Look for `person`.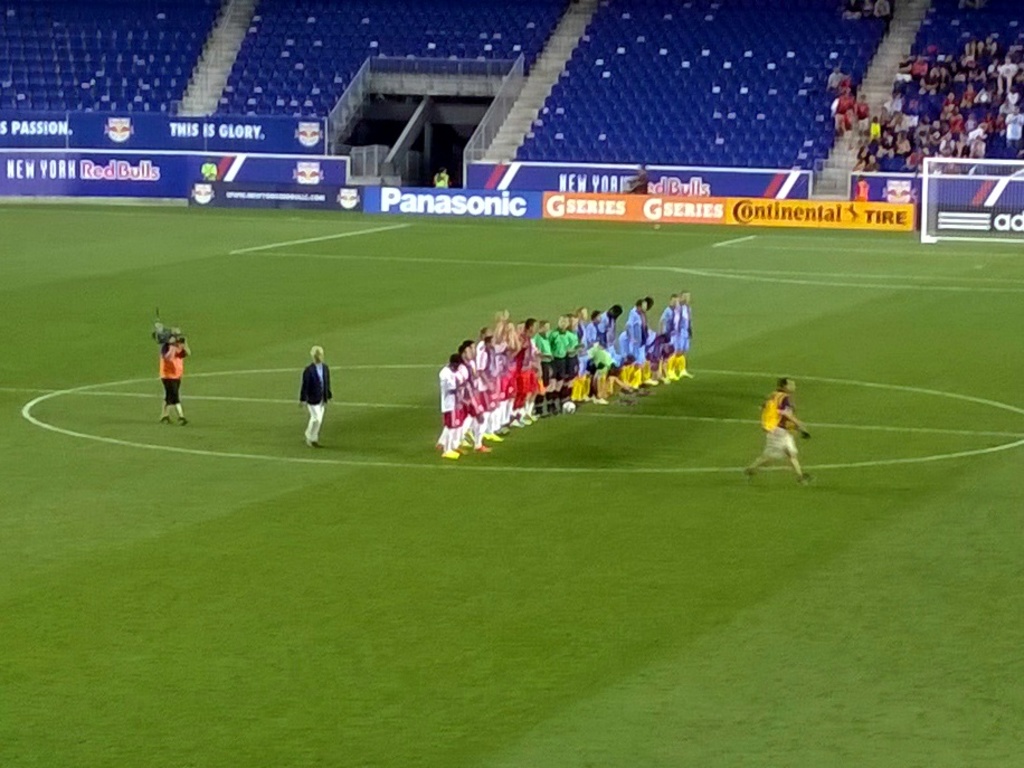
Found: [x1=159, y1=325, x2=191, y2=426].
